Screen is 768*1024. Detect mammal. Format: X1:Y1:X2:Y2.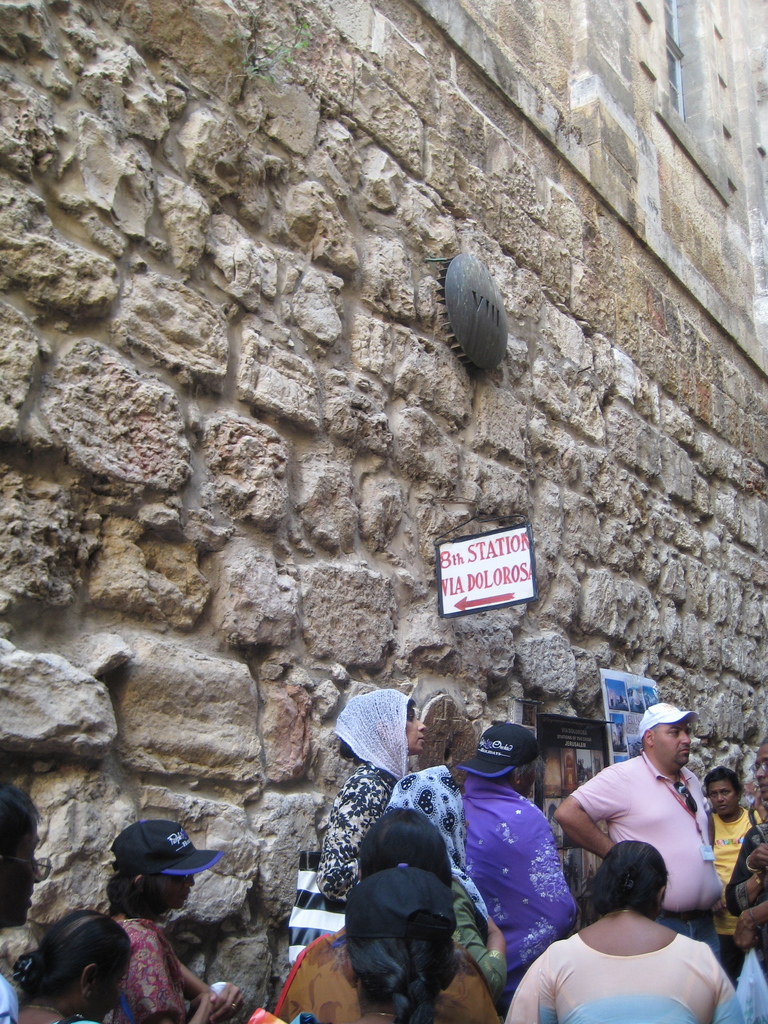
385:763:508:991.
